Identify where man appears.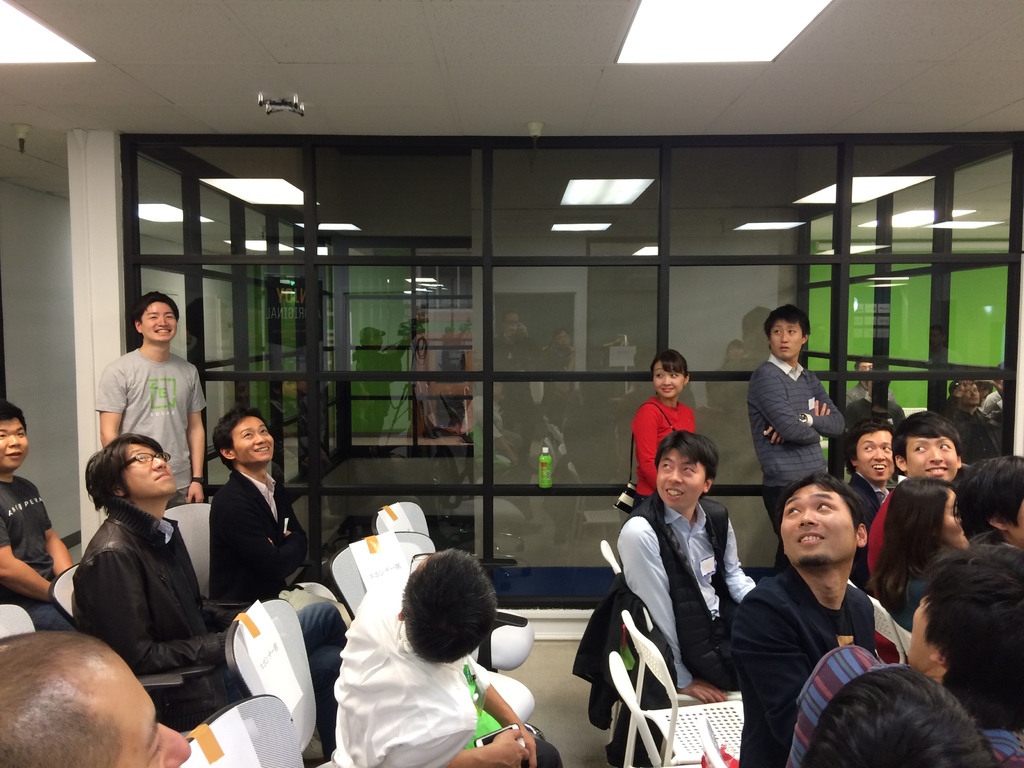
Appears at l=205, t=410, r=309, b=601.
